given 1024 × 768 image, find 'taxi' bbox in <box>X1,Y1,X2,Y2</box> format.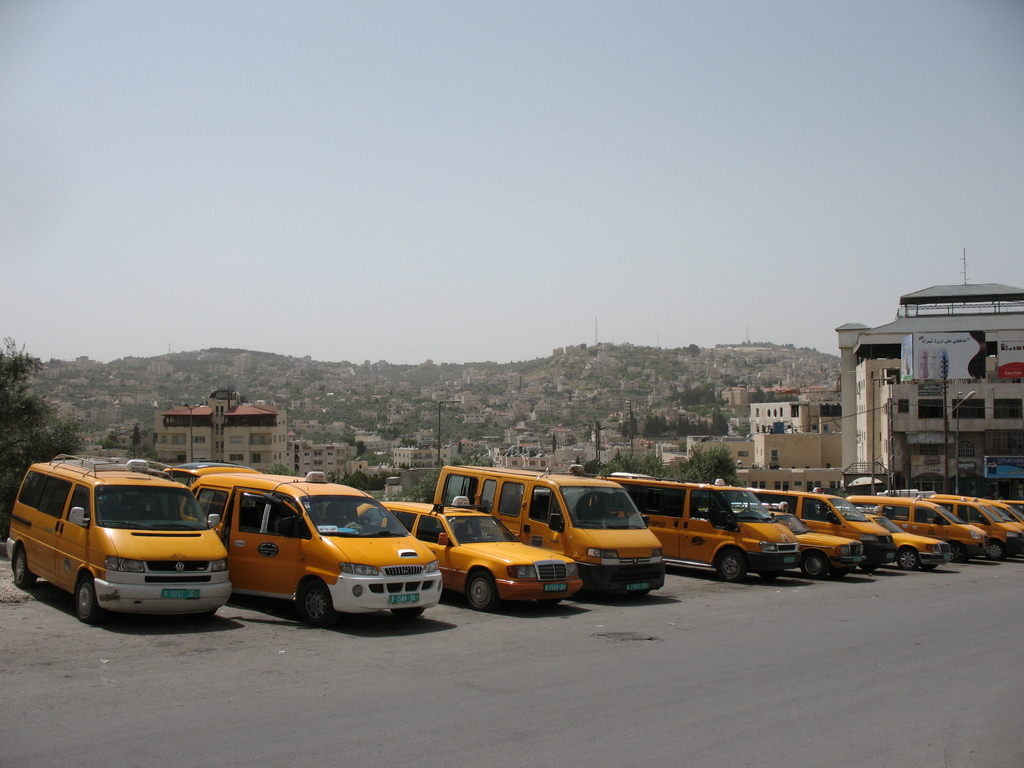
<box>6,450,230,627</box>.
